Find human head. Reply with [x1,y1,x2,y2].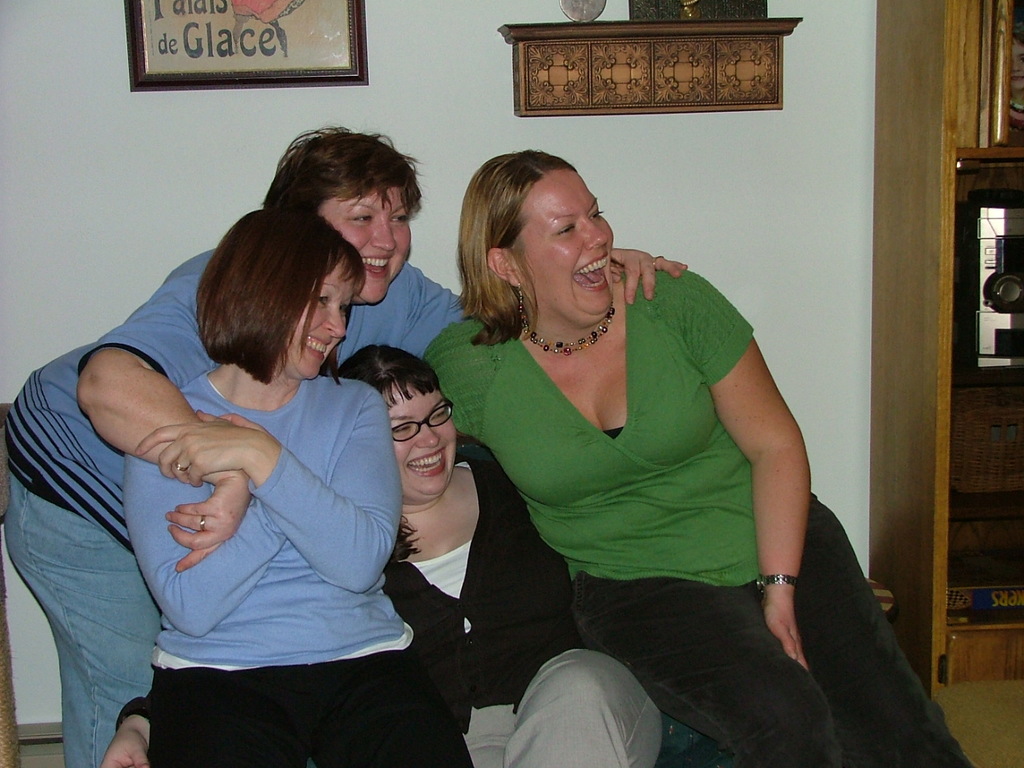
[258,124,428,304].
